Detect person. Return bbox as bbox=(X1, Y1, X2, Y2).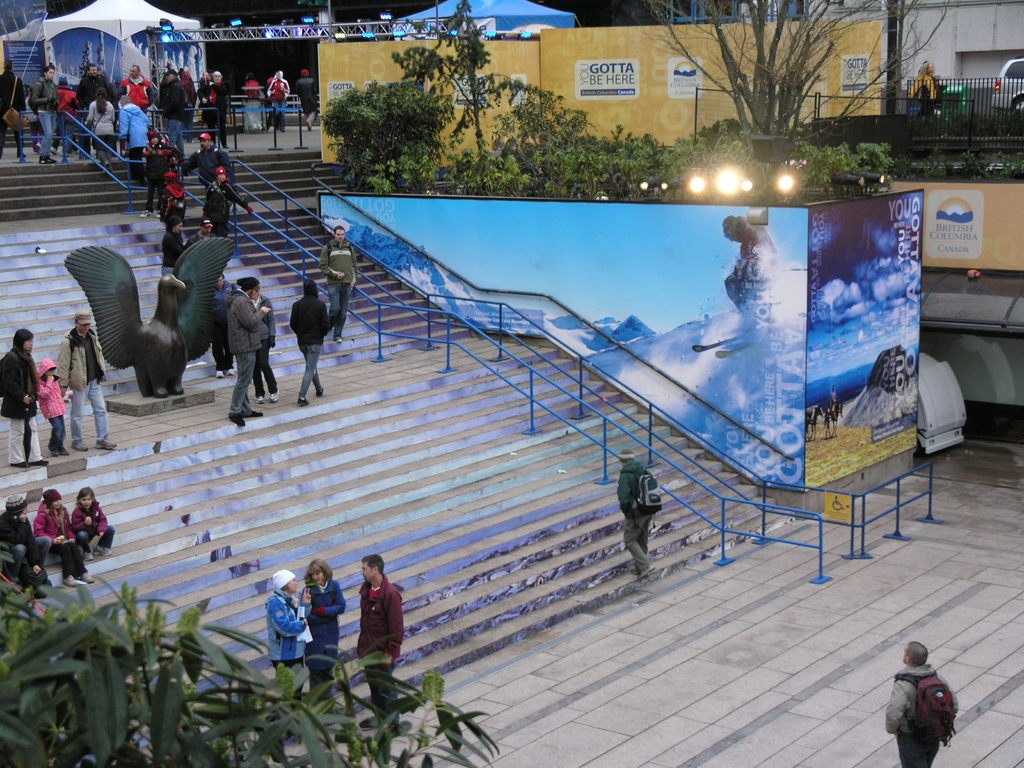
bbox=(913, 58, 935, 117).
